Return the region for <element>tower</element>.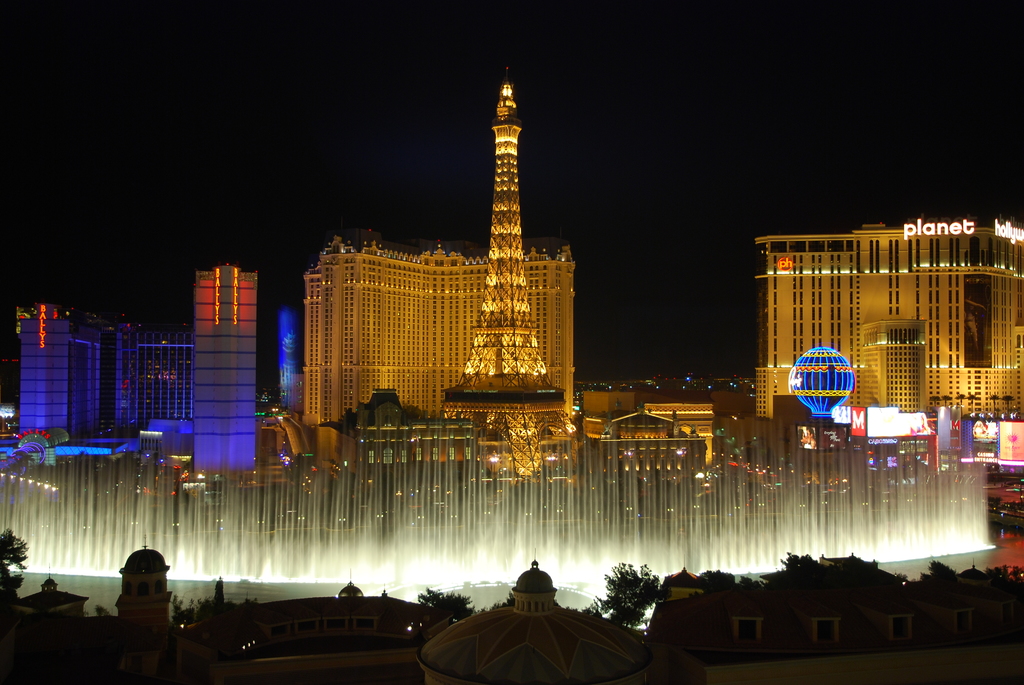
bbox=[195, 267, 278, 491].
